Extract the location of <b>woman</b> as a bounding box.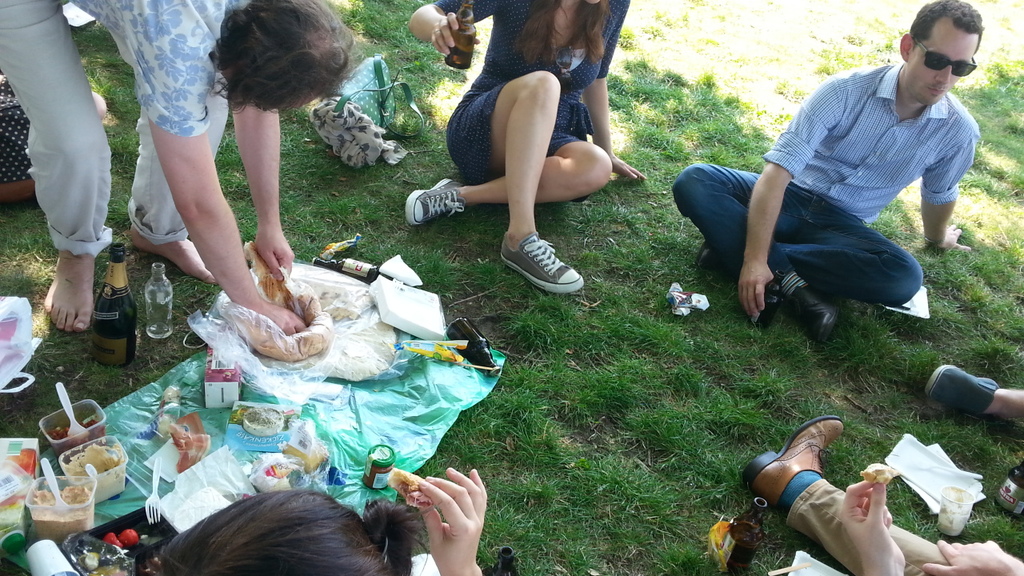
(430, 0, 626, 310).
